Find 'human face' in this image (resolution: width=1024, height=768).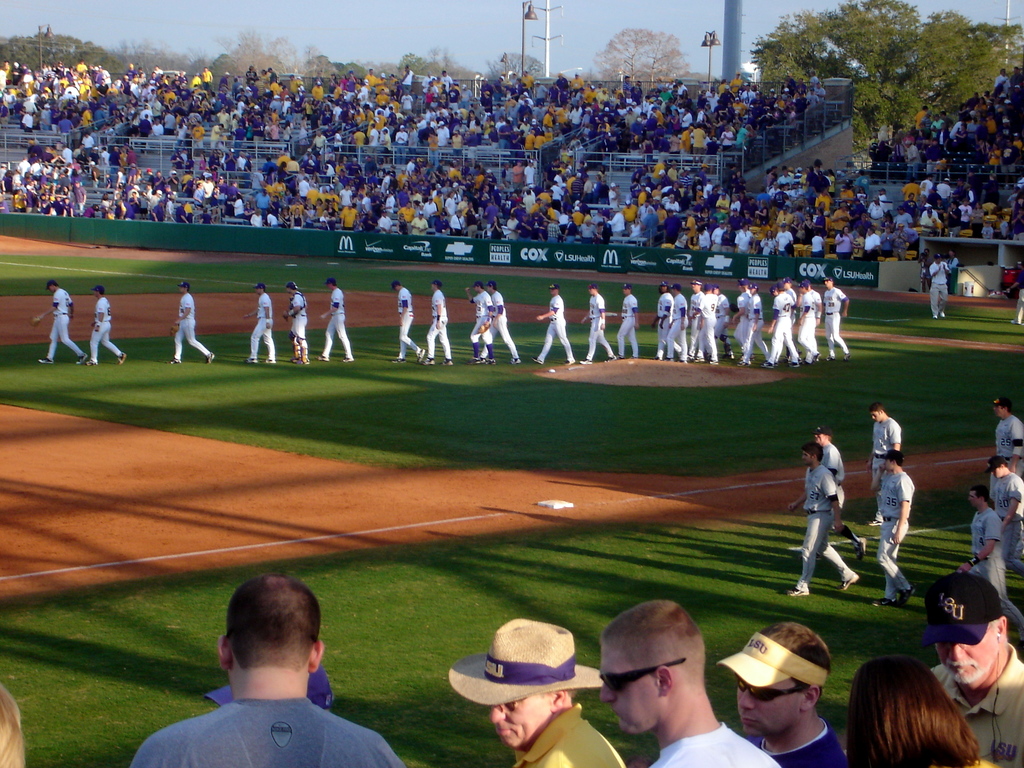
(586, 287, 596, 299).
